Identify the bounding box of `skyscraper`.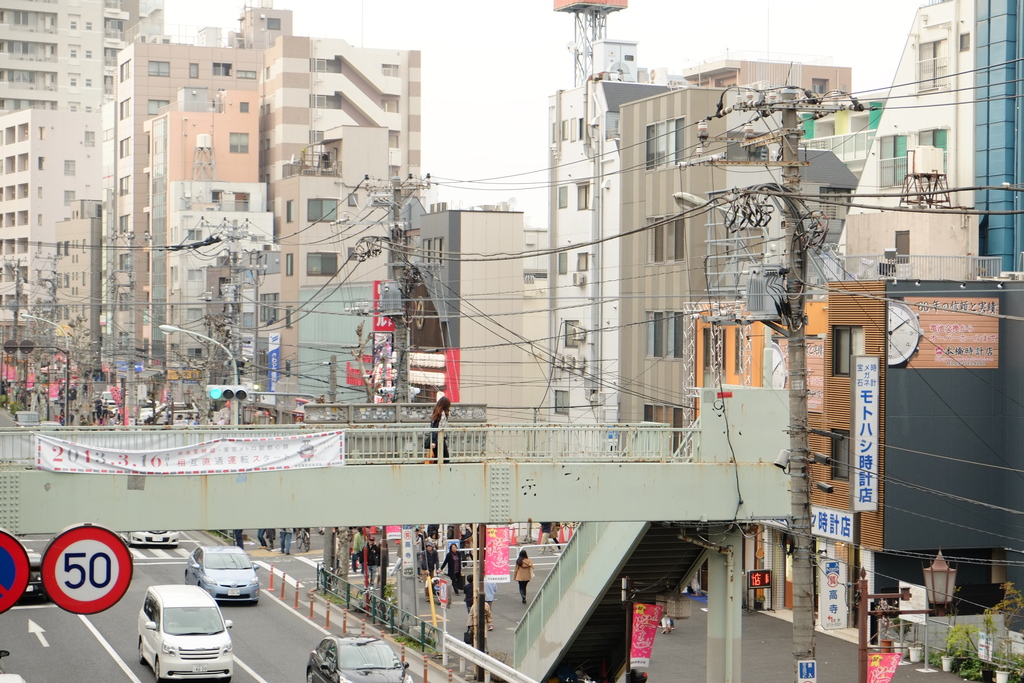
BBox(967, 0, 1022, 288).
